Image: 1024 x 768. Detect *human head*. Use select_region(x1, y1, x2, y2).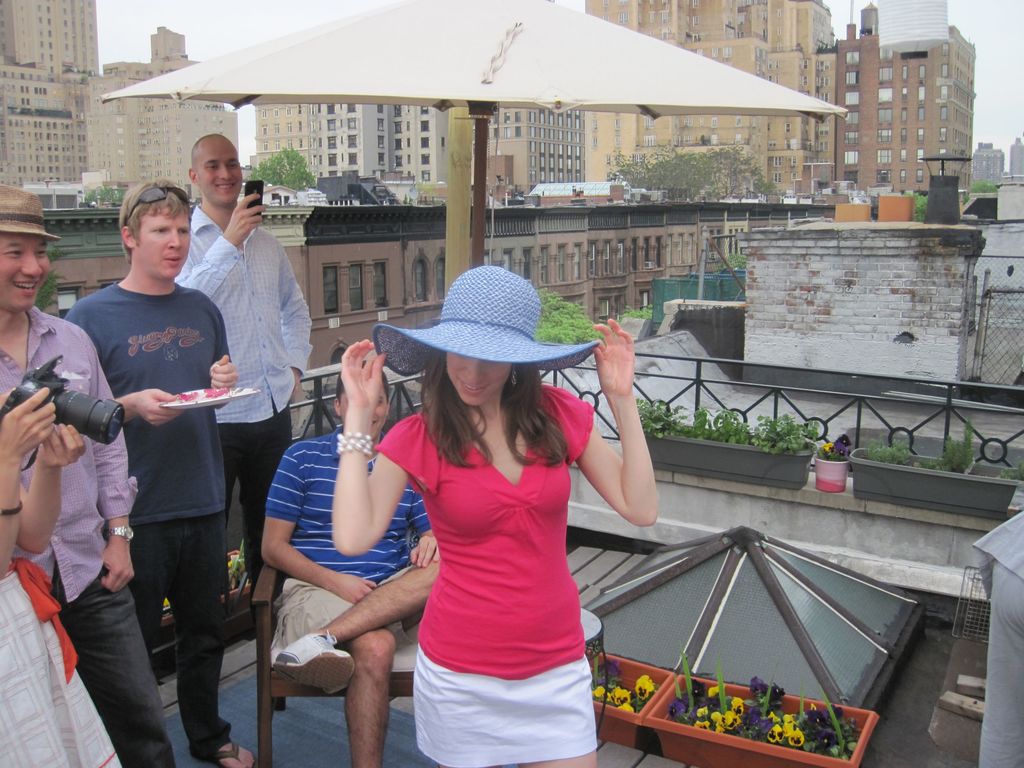
select_region(116, 177, 191, 279).
